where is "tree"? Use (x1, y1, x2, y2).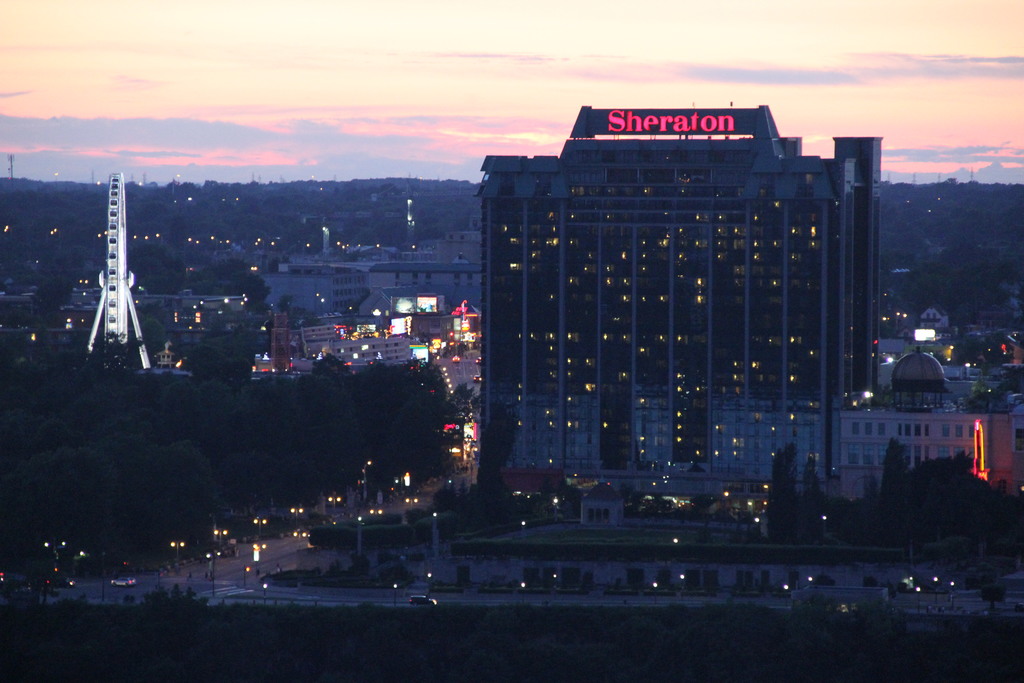
(639, 491, 674, 519).
